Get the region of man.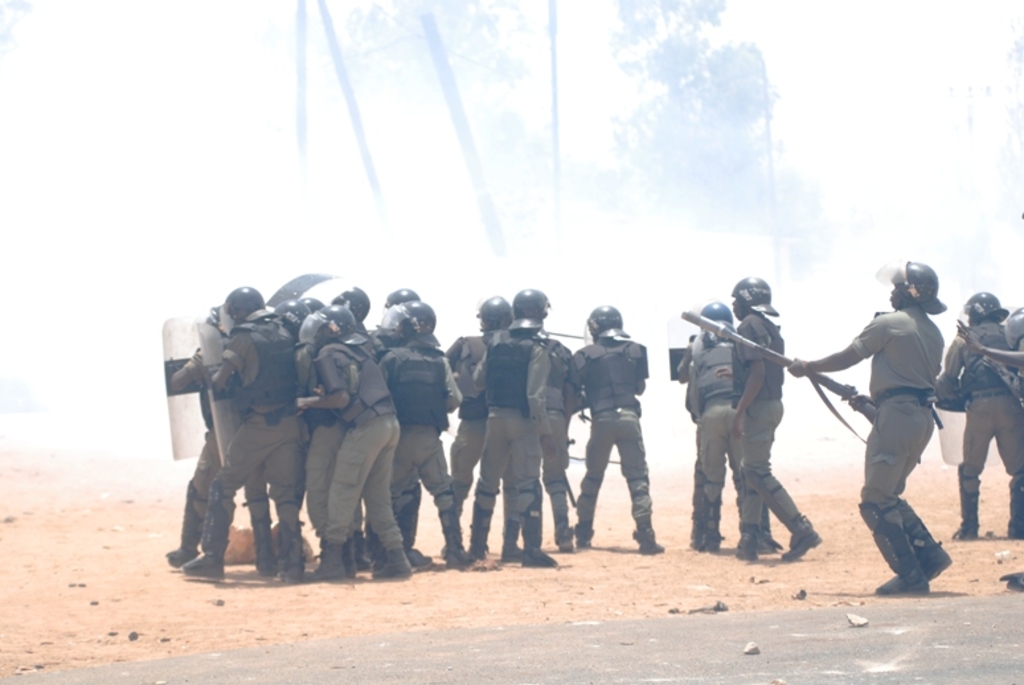
detection(532, 333, 578, 554).
